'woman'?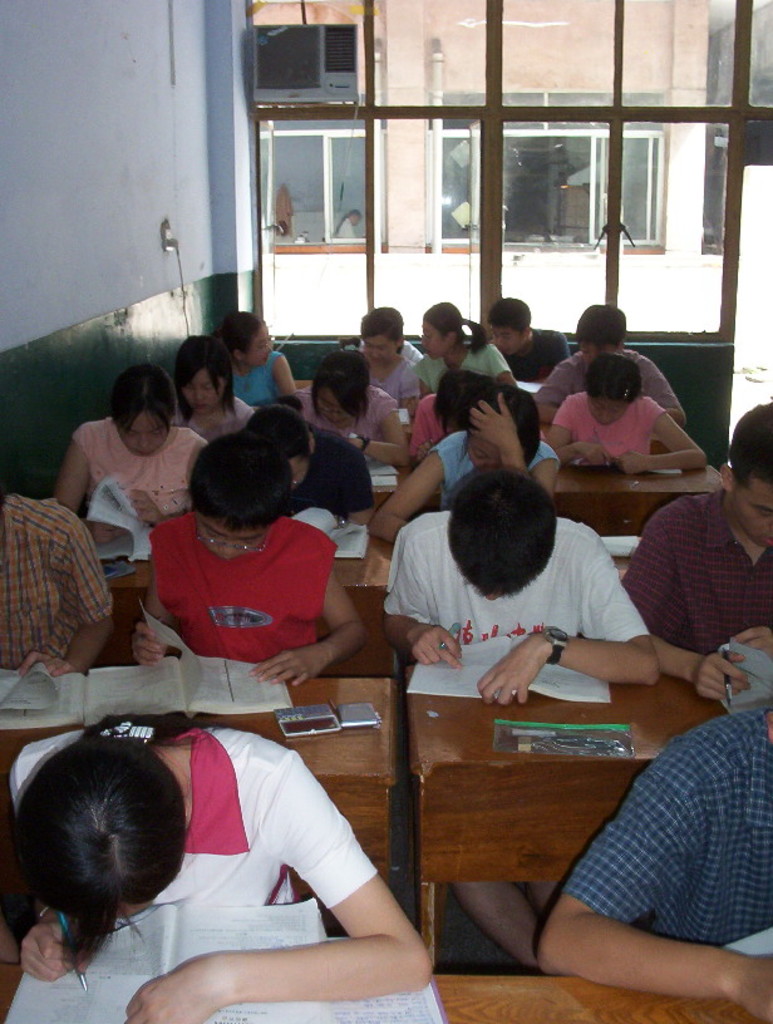
6, 712, 435, 1023
